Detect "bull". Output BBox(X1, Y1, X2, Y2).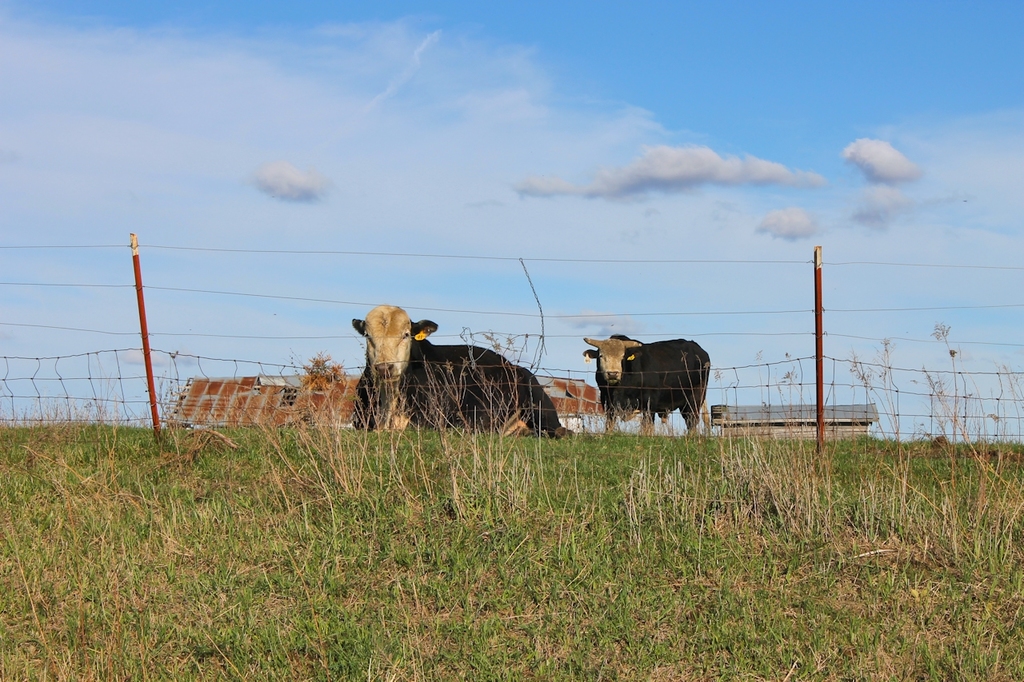
BBox(575, 320, 715, 448).
